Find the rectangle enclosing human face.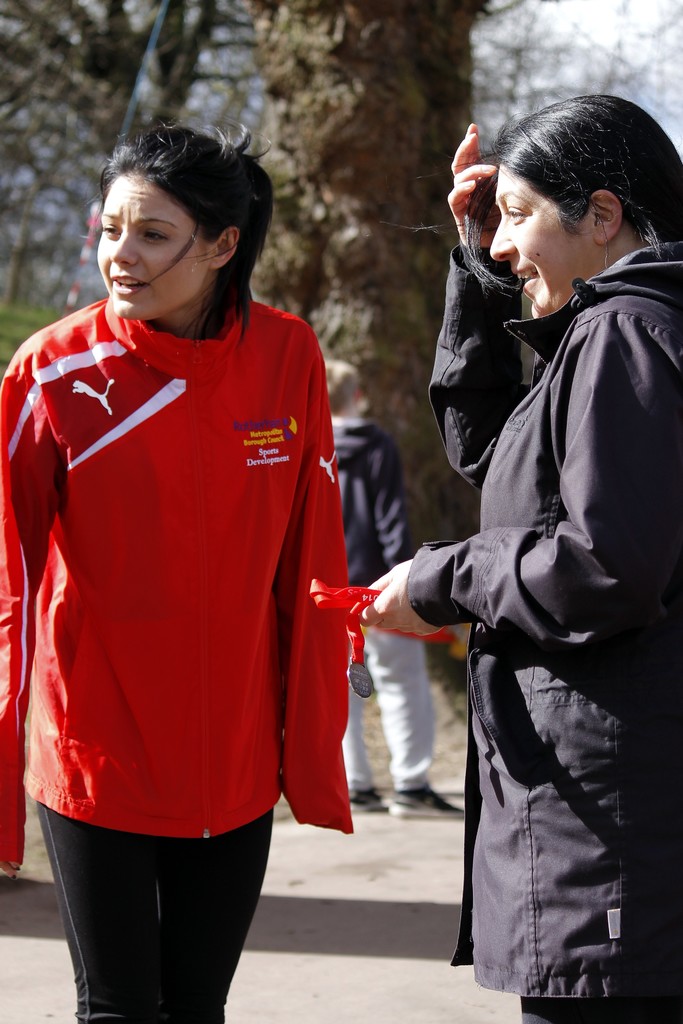
[490, 168, 607, 319].
